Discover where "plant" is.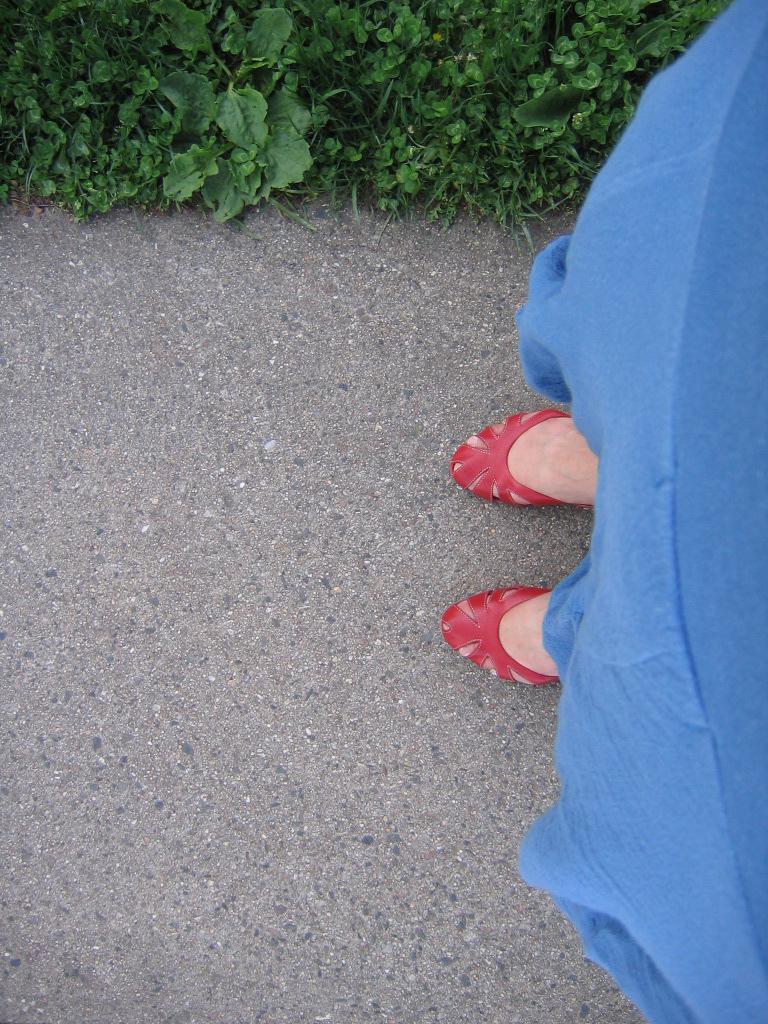
Discovered at bbox(0, 0, 715, 240).
